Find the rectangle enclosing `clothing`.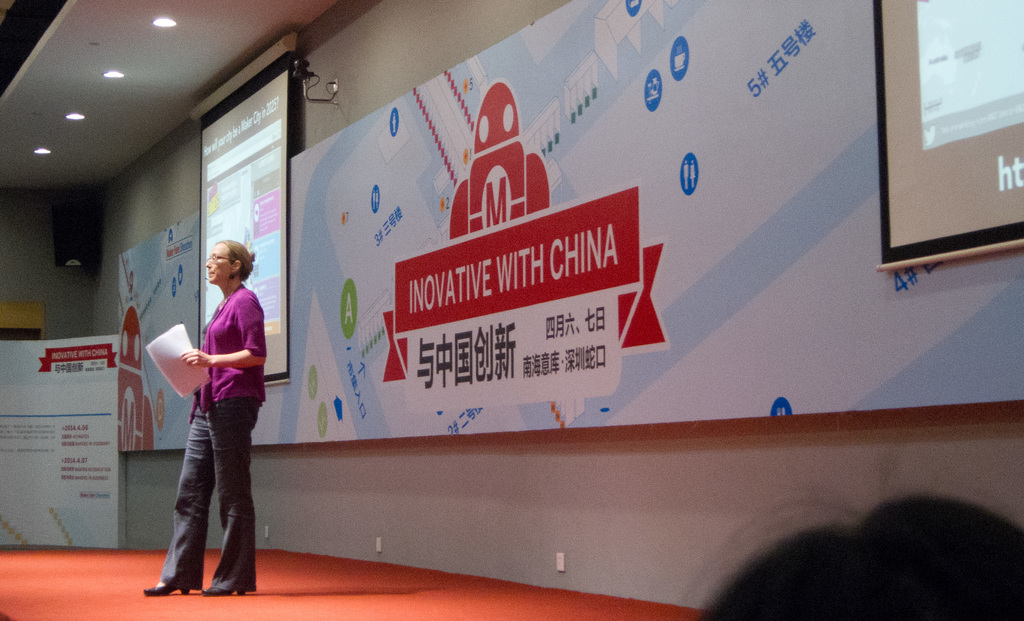
162,238,263,556.
